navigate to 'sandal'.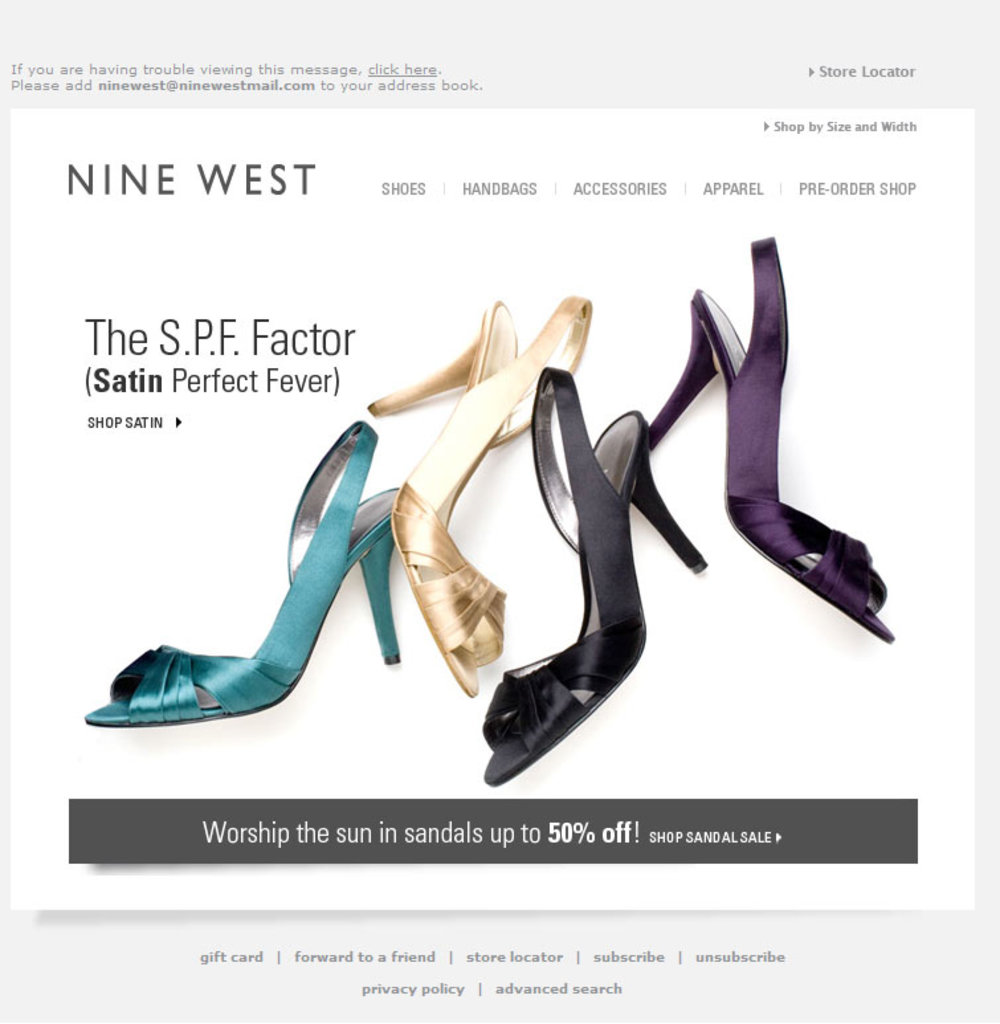
Navigation target: region(483, 360, 706, 783).
